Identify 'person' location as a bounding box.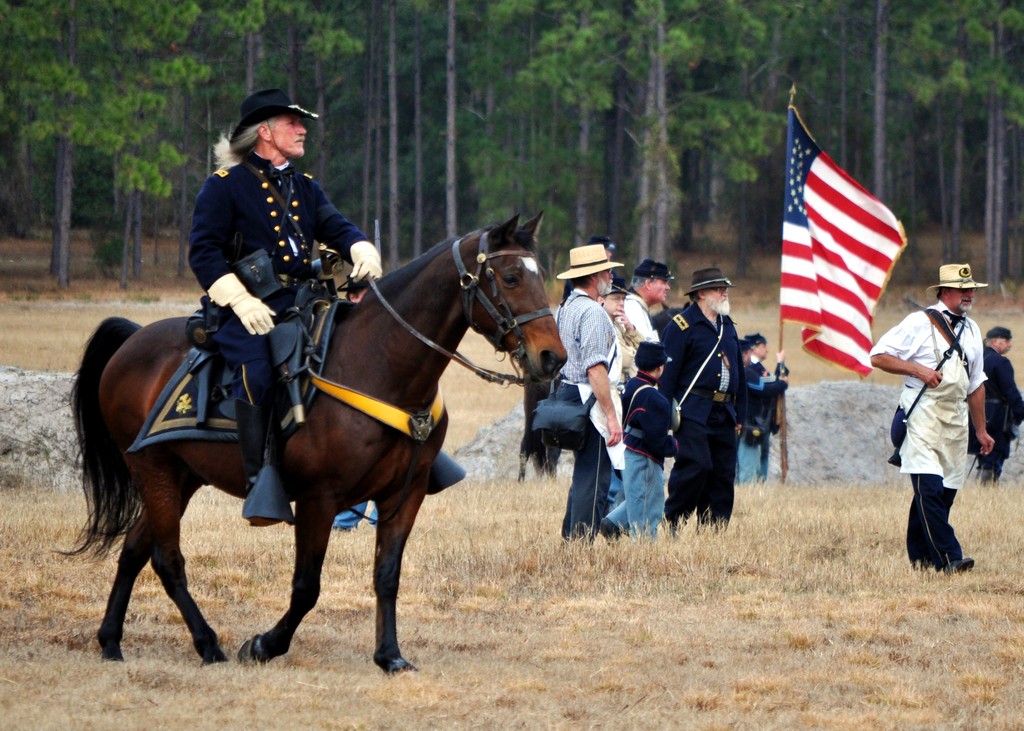
979/319/1023/500.
